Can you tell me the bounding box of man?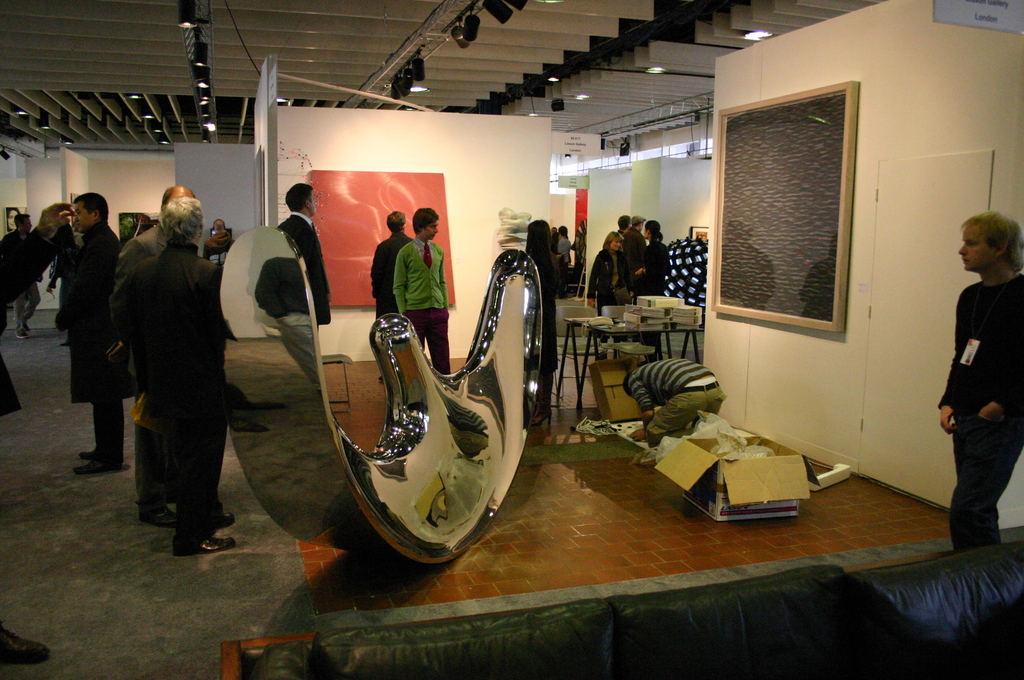
{"x1": 396, "y1": 207, "x2": 449, "y2": 374}.
